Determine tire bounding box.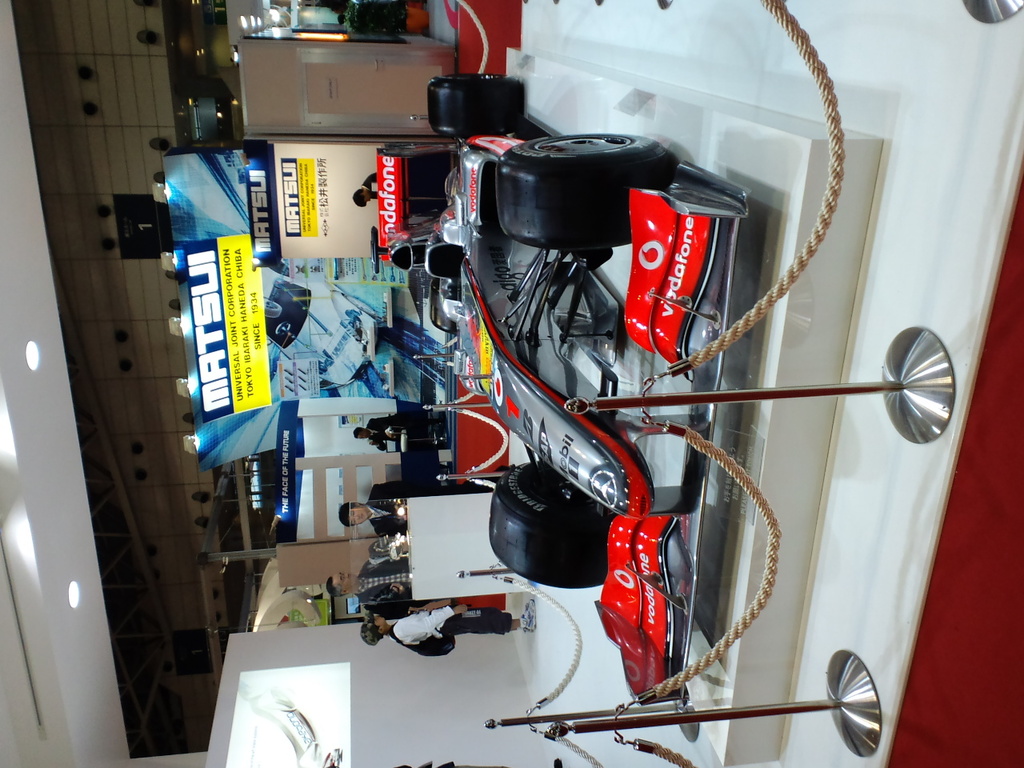
Determined: Rect(426, 77, 522, 129).
